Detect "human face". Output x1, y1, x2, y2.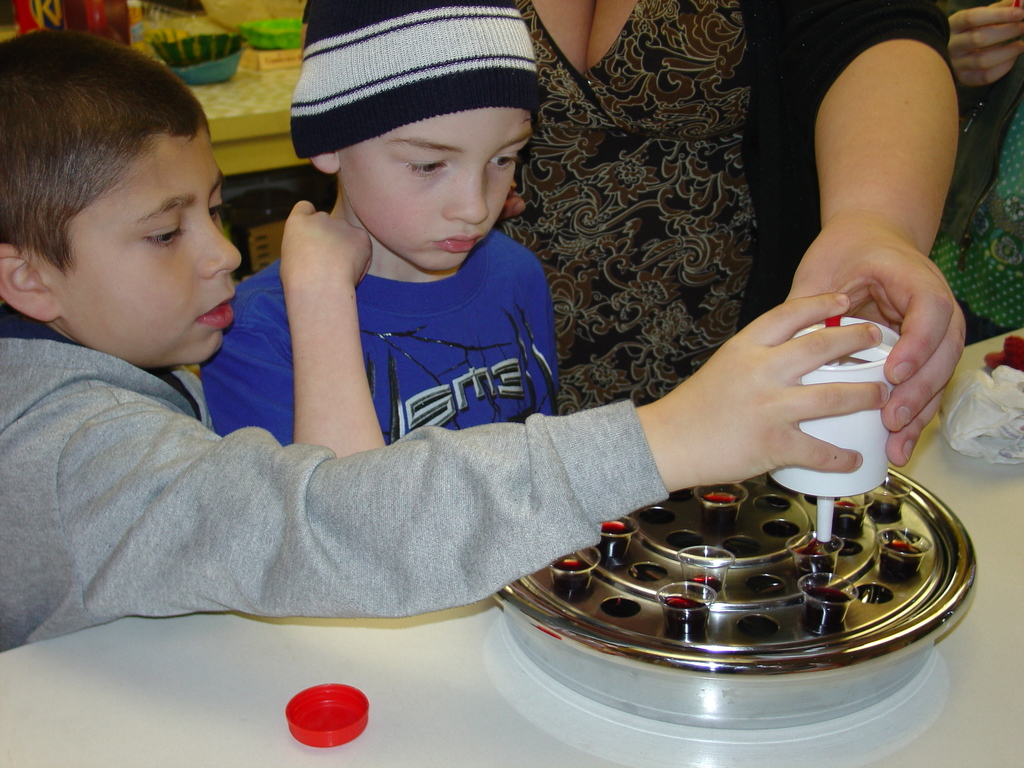
61, 129, 243, 364.
